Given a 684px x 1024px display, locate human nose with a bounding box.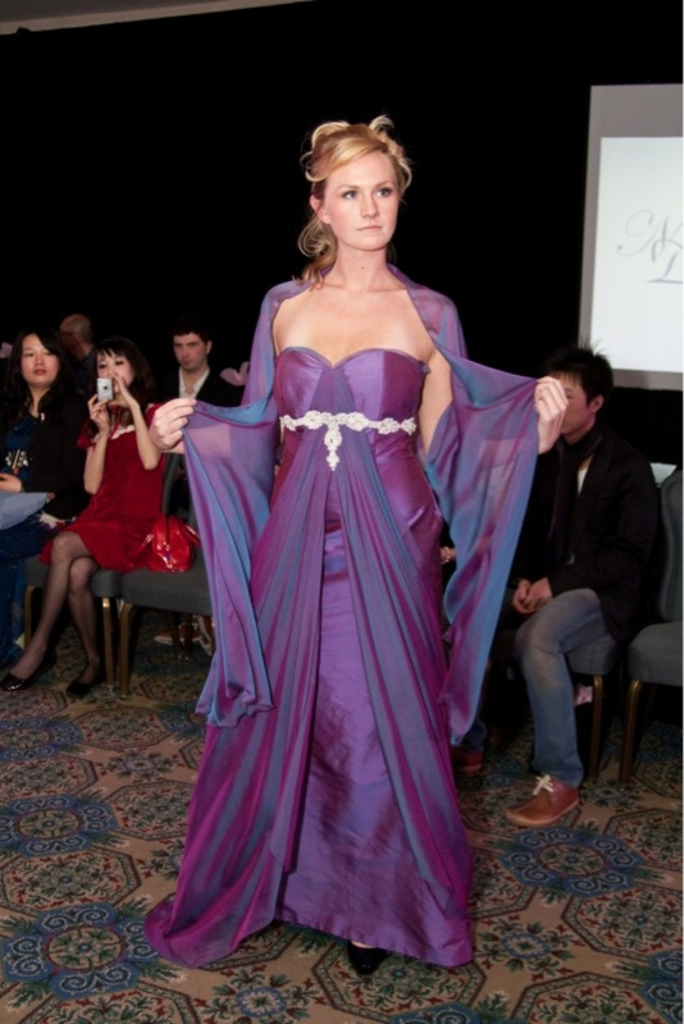
Located: crop(178, 342, 191, 360).
